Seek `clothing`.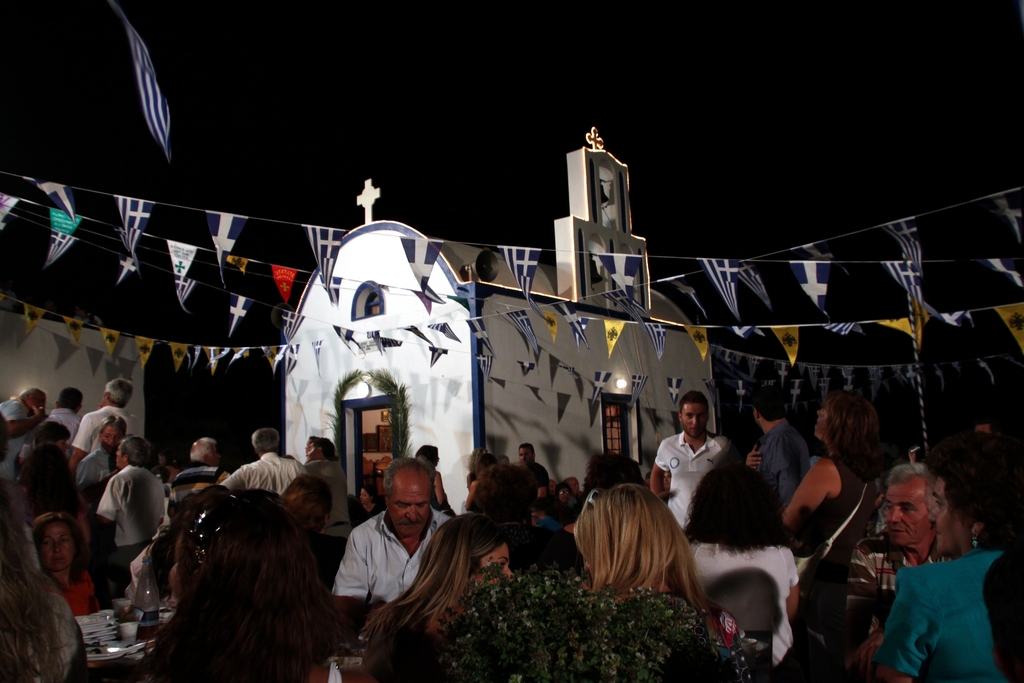
{"left": 520, "top": 461, "right": 547, "bottom": 491}.
